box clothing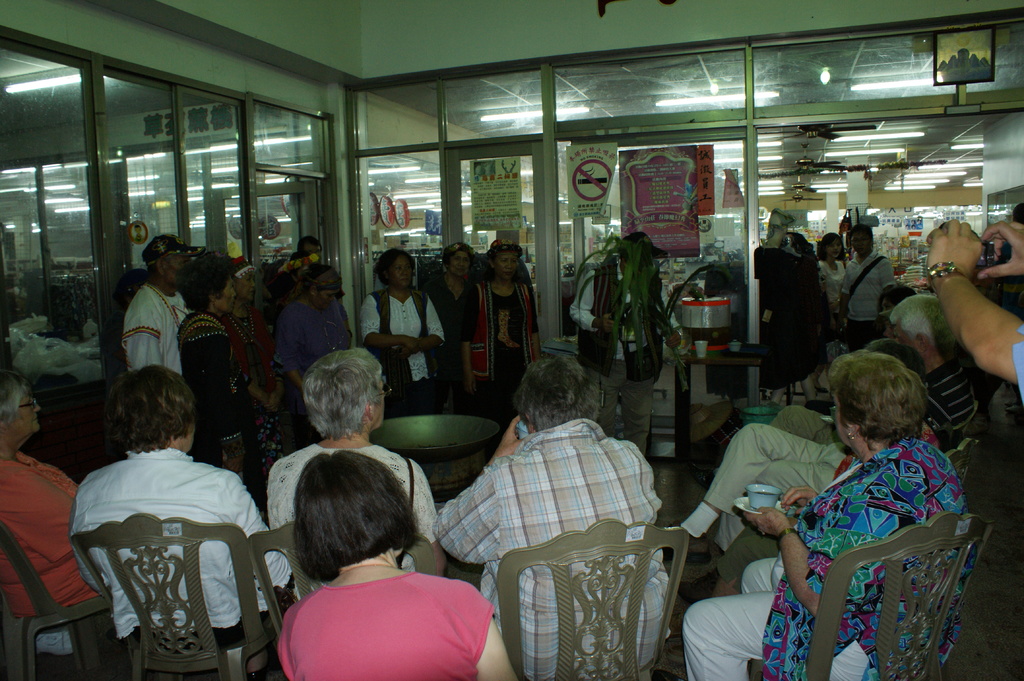
350:285:447:417
